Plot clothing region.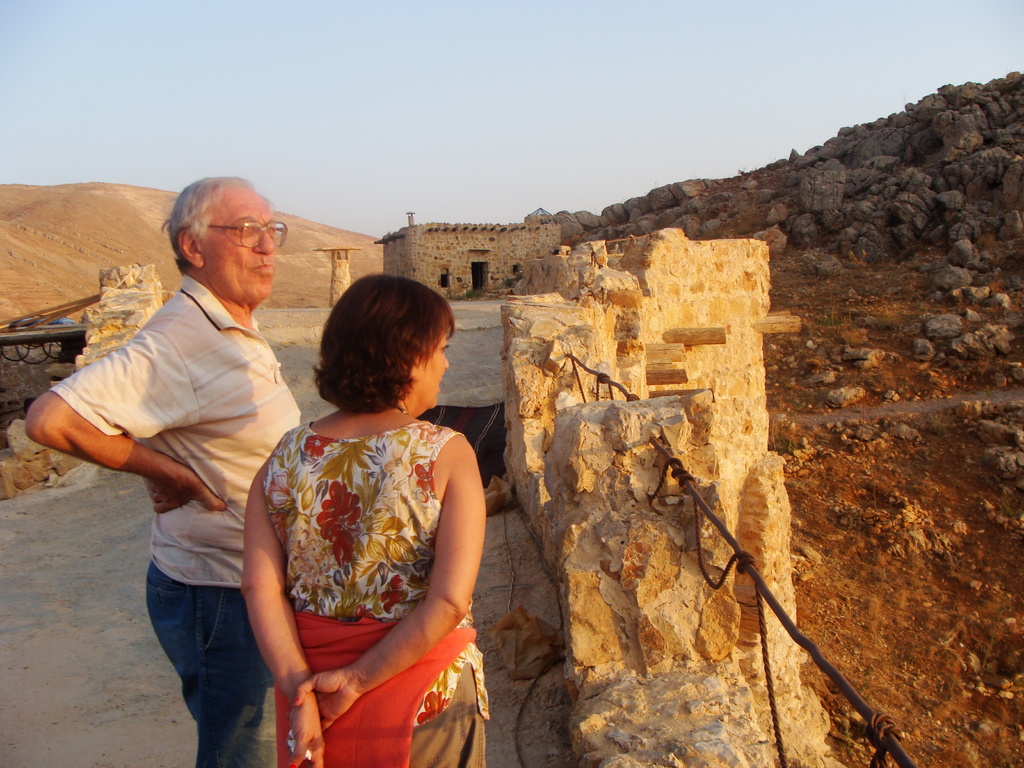
Plotted at bbox=[49, 283, 296, 767].
